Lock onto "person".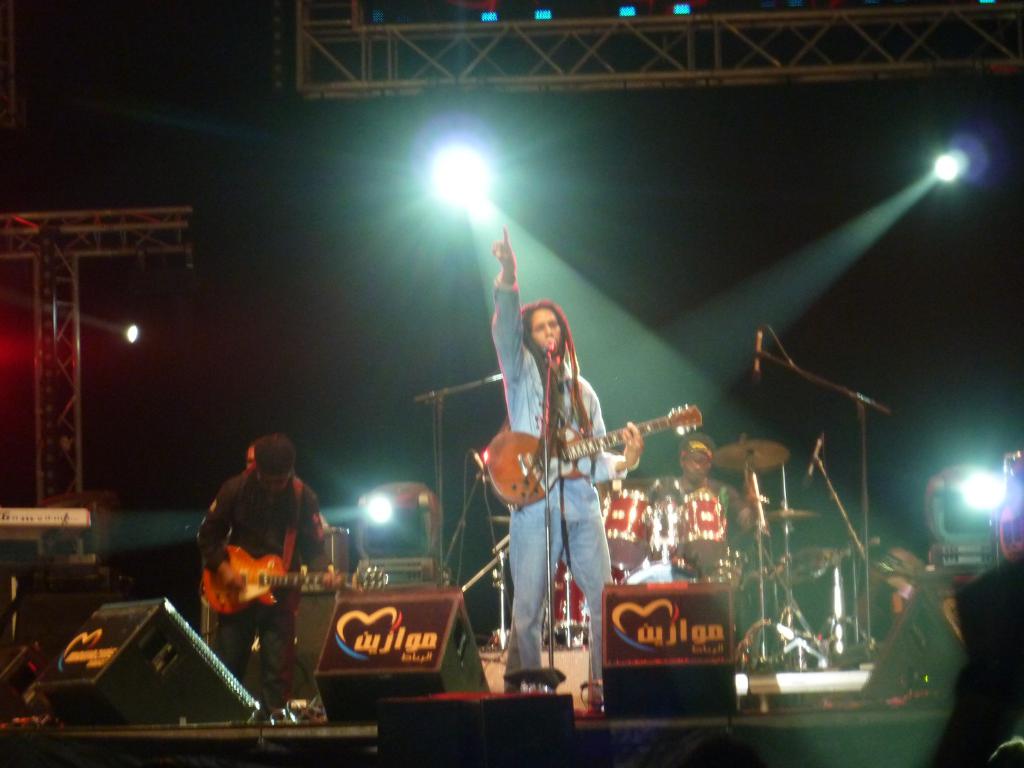
Locked: {"left": 654, "top": 422, "right": 758, "bottom": 590}.
